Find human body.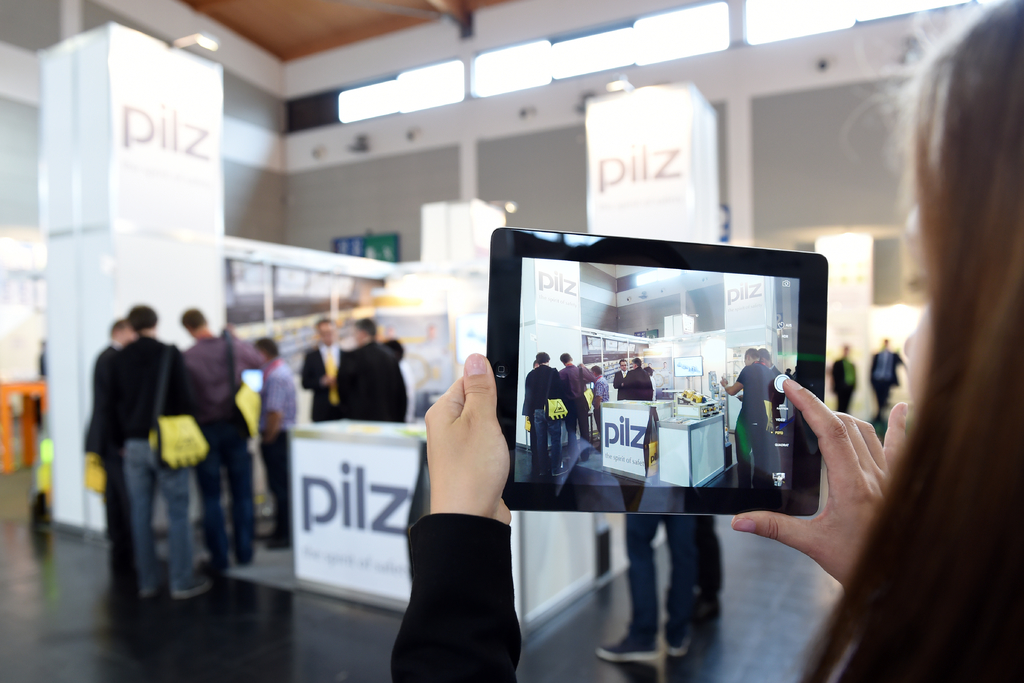
(left=338, top=317, right=412, bottom=434).
